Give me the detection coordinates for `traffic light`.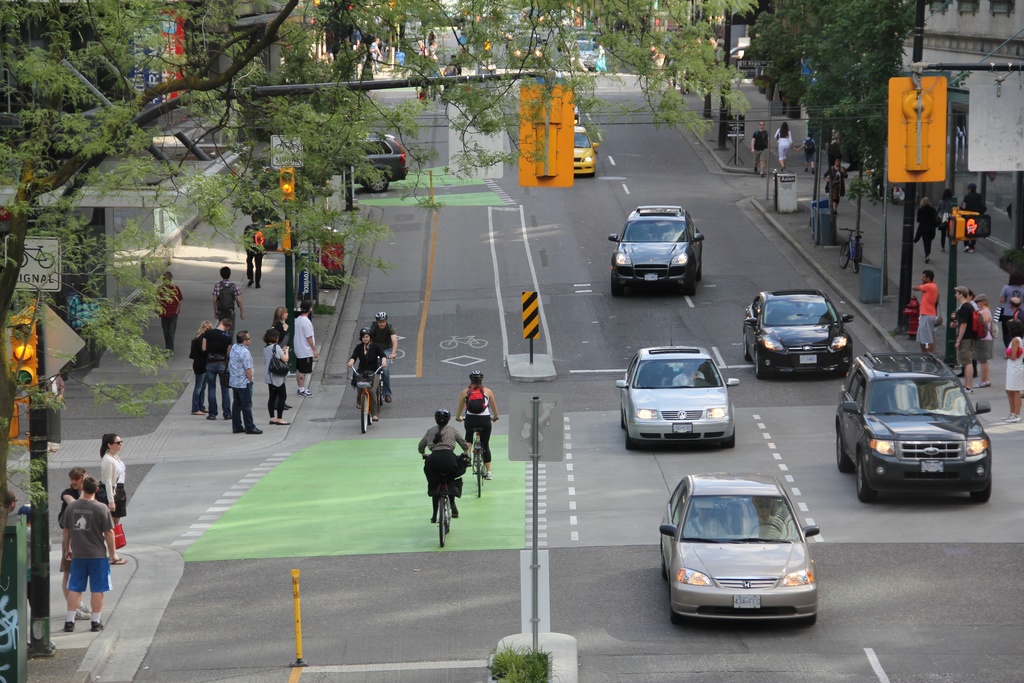
Rect(517, 86, 573, 186).
